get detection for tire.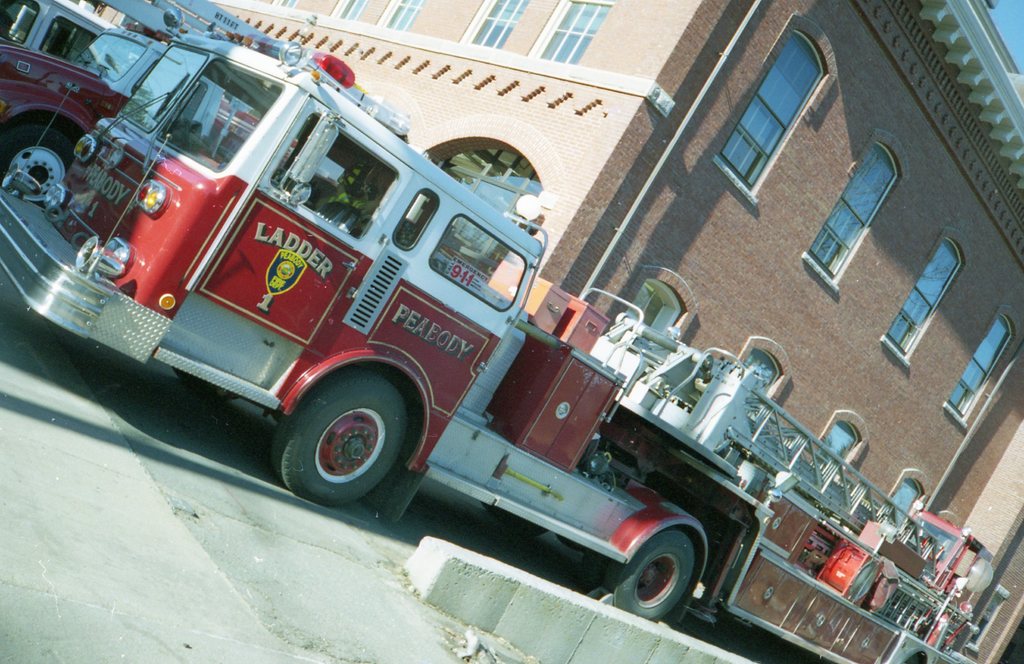
Detection: (left=483, top=505, right=555, bottom=535).
